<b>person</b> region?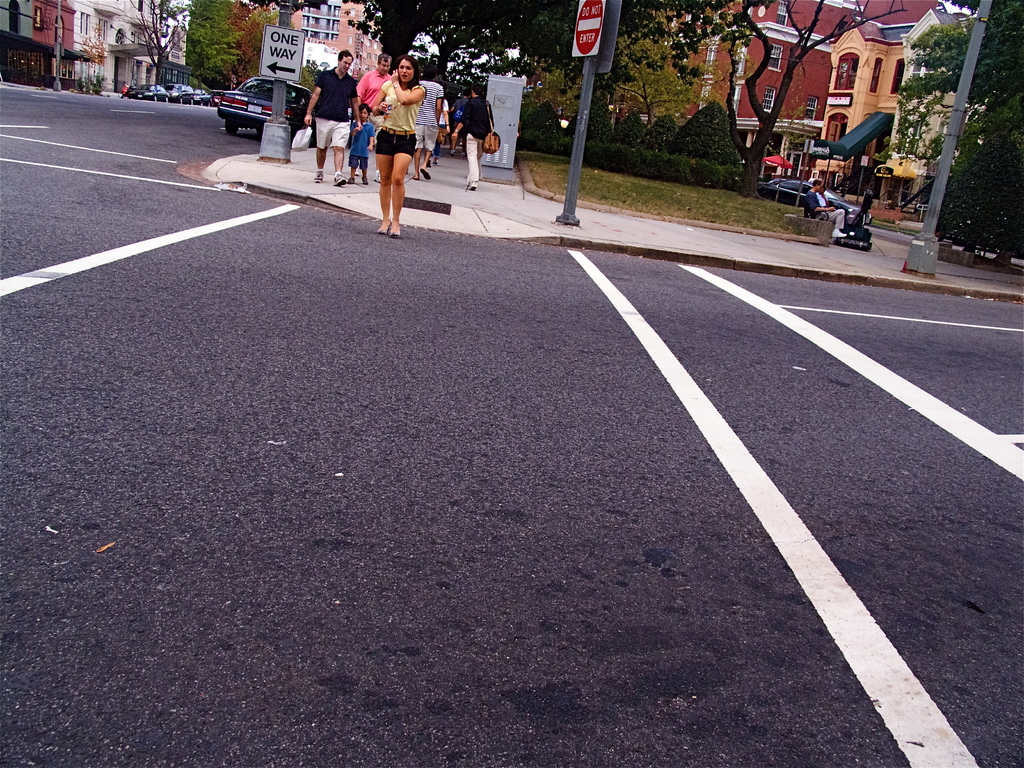
(left=449, top=84, right=492, bottom=194)
